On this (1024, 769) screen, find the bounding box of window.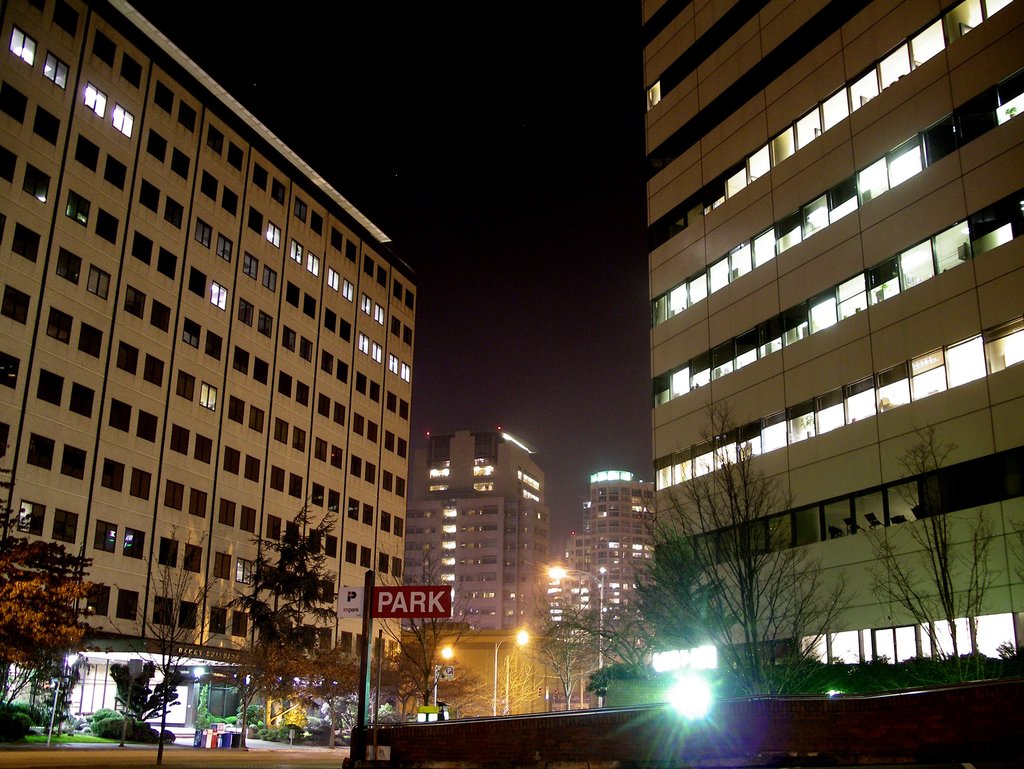
Bounding box: <box>32,102,64,145</box>.
